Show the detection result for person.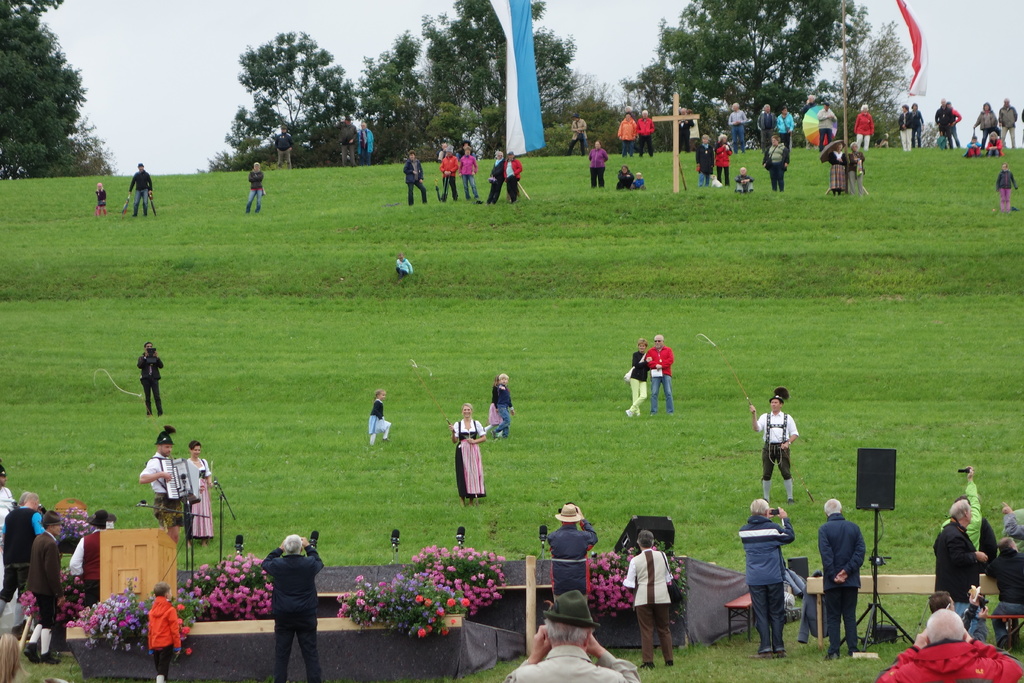
BBox(476, 147, 507, 203).
